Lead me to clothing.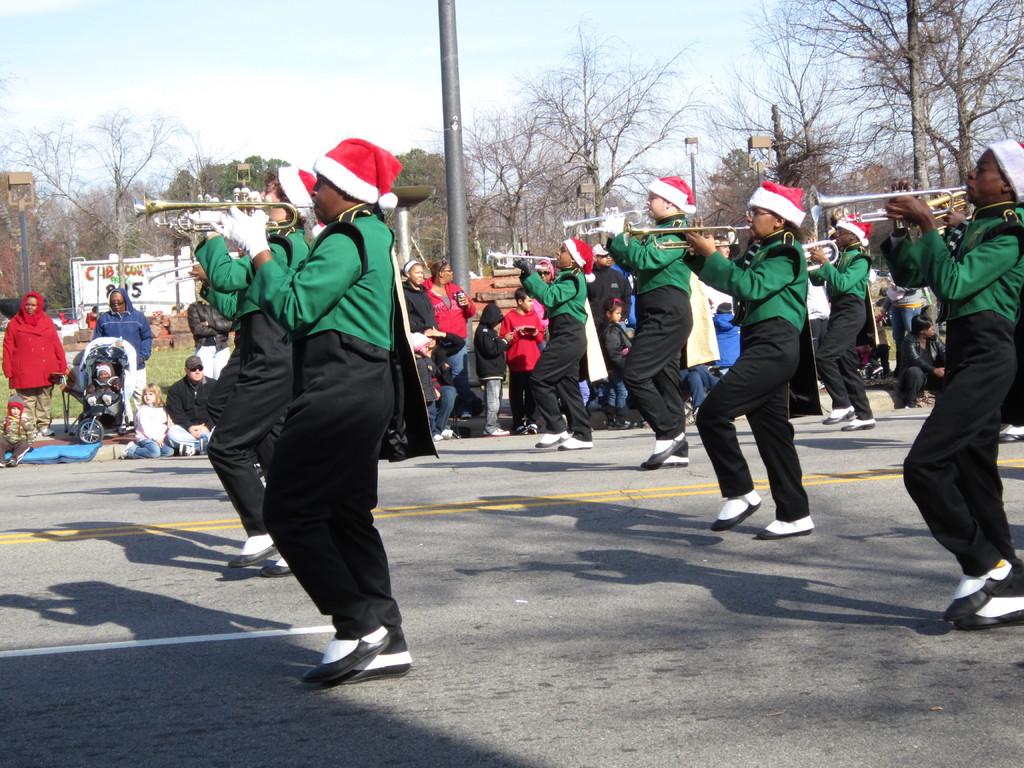
Lead to bbox(184, 300, 237, 381).
